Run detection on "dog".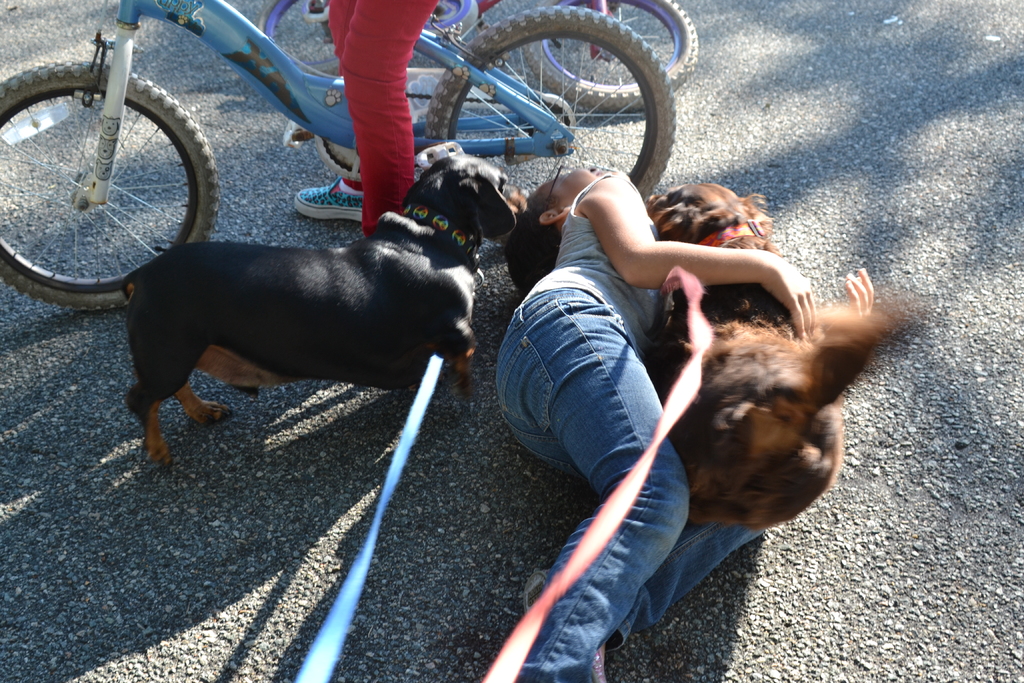
Result: pyautogui.locateOnScreen(127, 150, 534, 474).
